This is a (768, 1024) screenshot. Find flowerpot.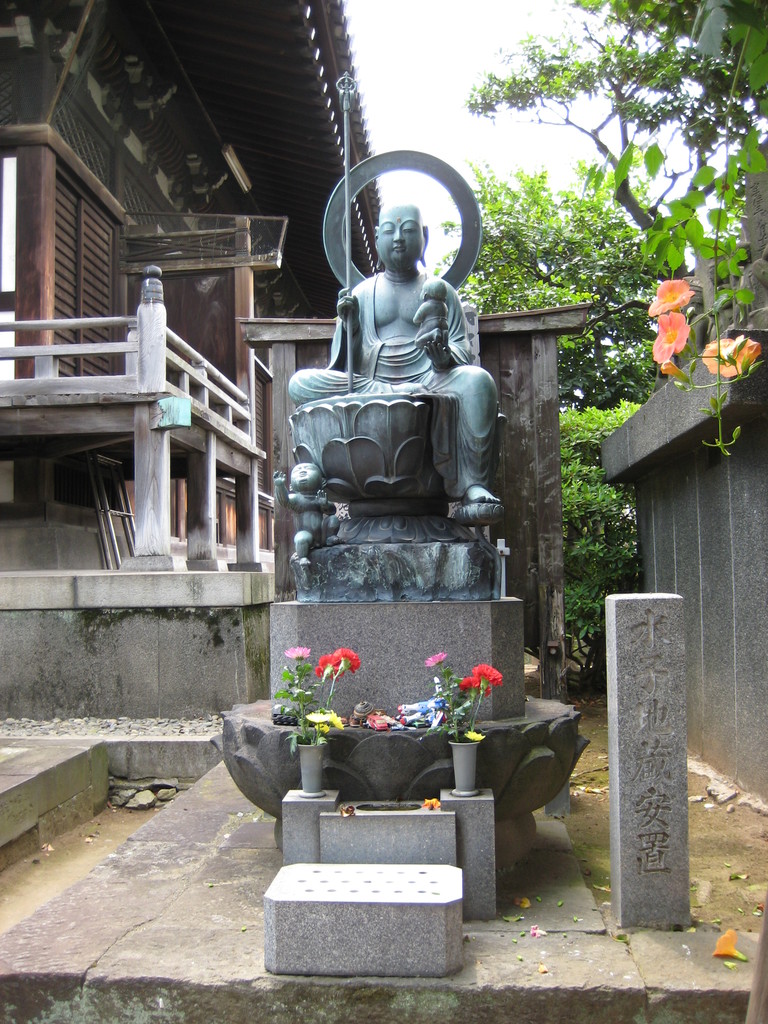
Bounding box: bbox=(294, 742, 326, 800).
